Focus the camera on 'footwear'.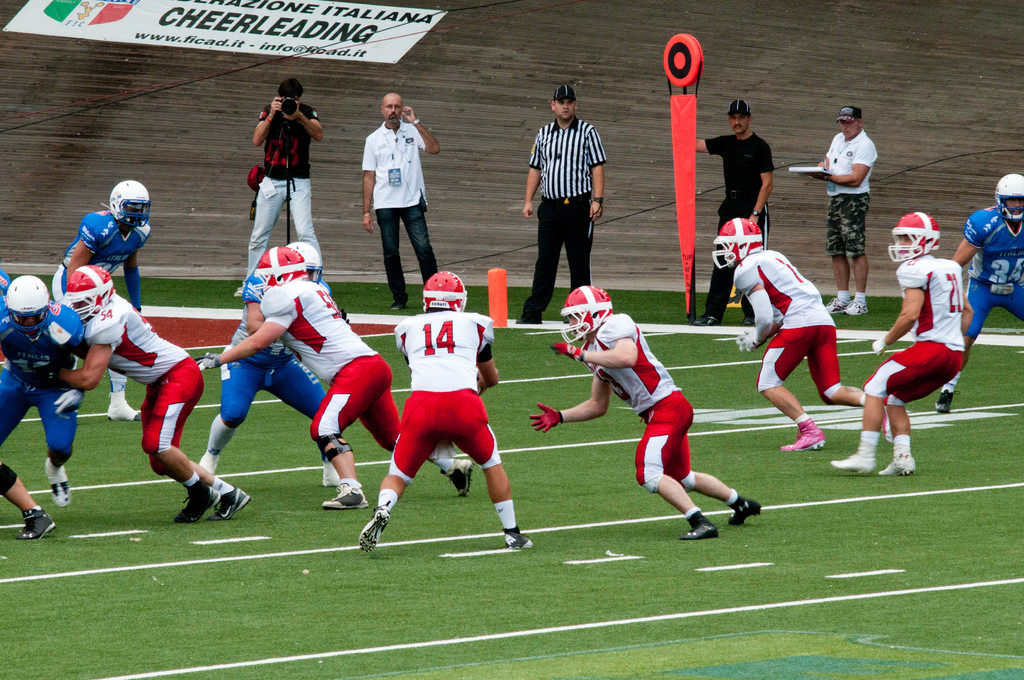
Focus region: locate(825, 293, 870, 311).
